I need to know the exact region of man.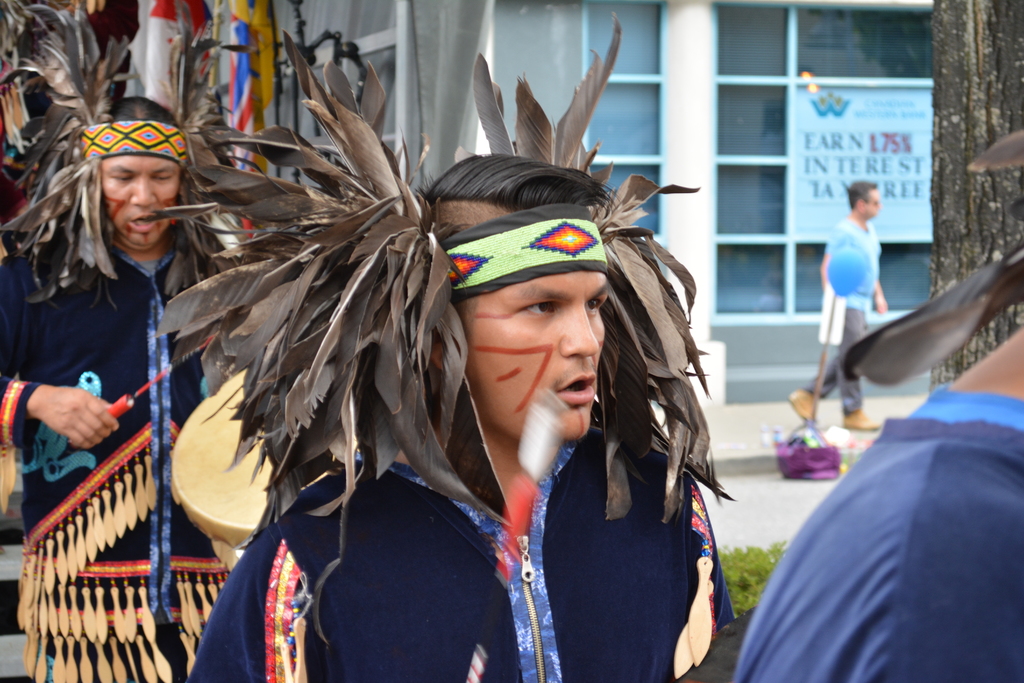
Region: Rect(787, 178, 886, 429).
